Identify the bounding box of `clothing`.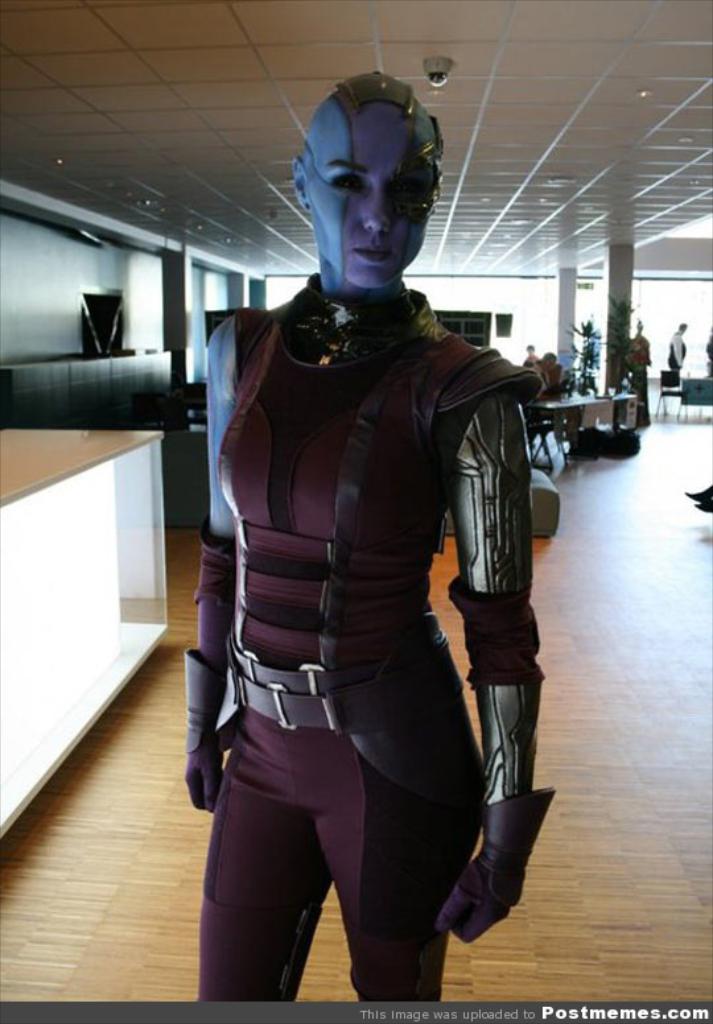
{"left": 215, "top": 230, "right": 510, "bottom": 973}.
